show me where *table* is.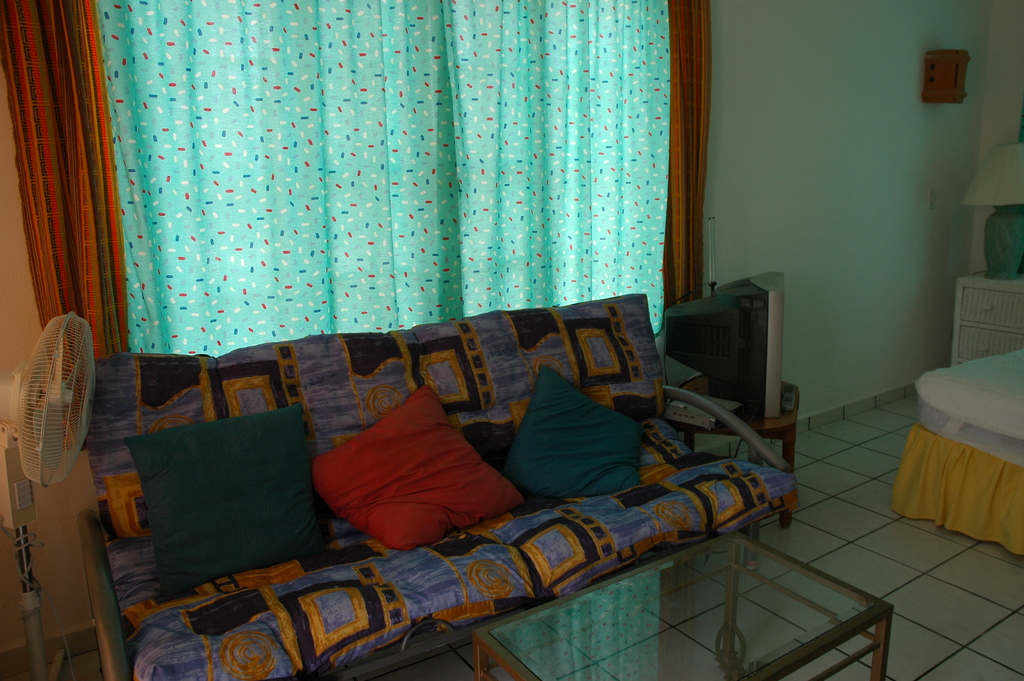
*table* is at bbox=(332, 623, 501, 680).
